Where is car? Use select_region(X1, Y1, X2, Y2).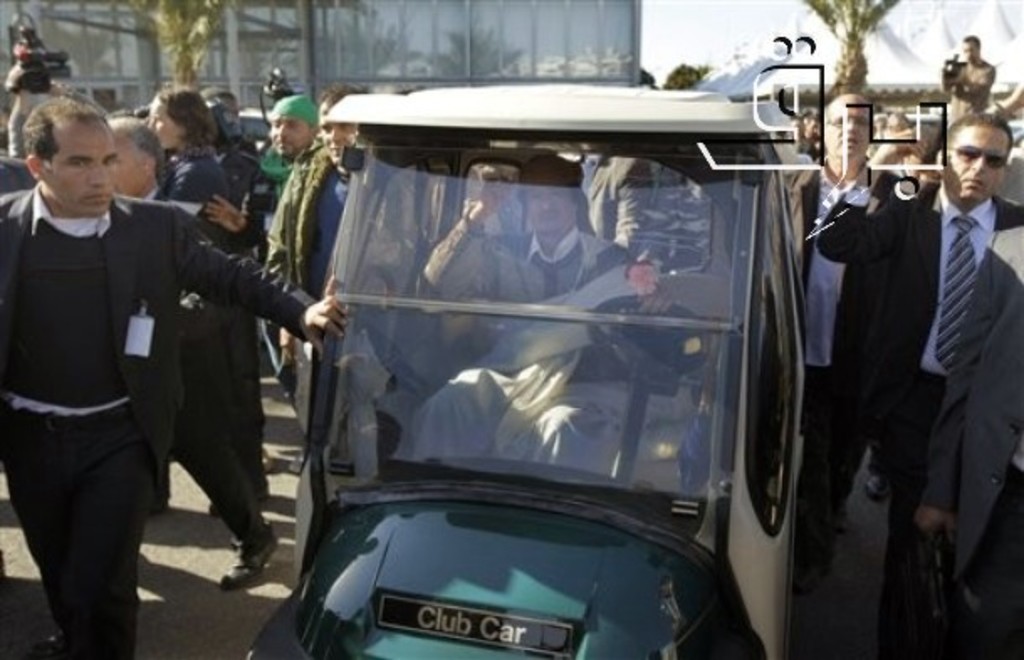
select_region(1007, 114, 1022, 134).
